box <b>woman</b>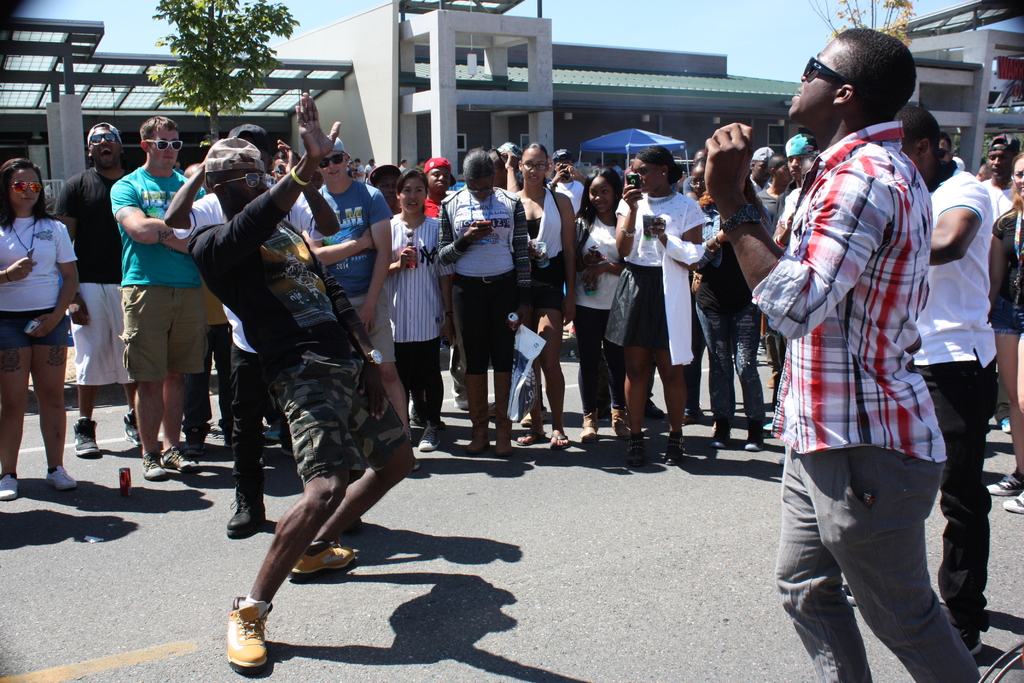
locate(436, 145, 531, 457)
